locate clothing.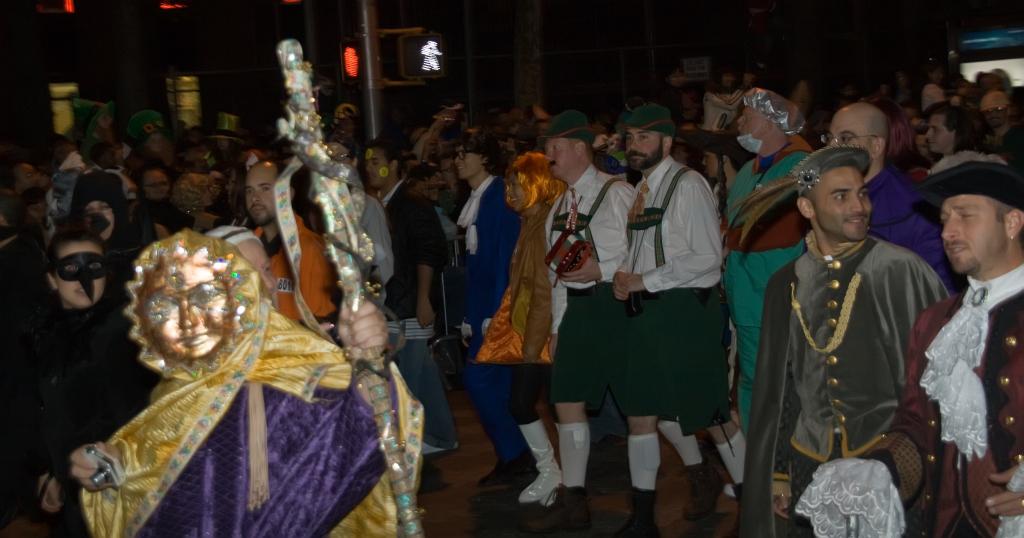
Bounding box: x1=551, y1=167, x2=628, y2=326.
